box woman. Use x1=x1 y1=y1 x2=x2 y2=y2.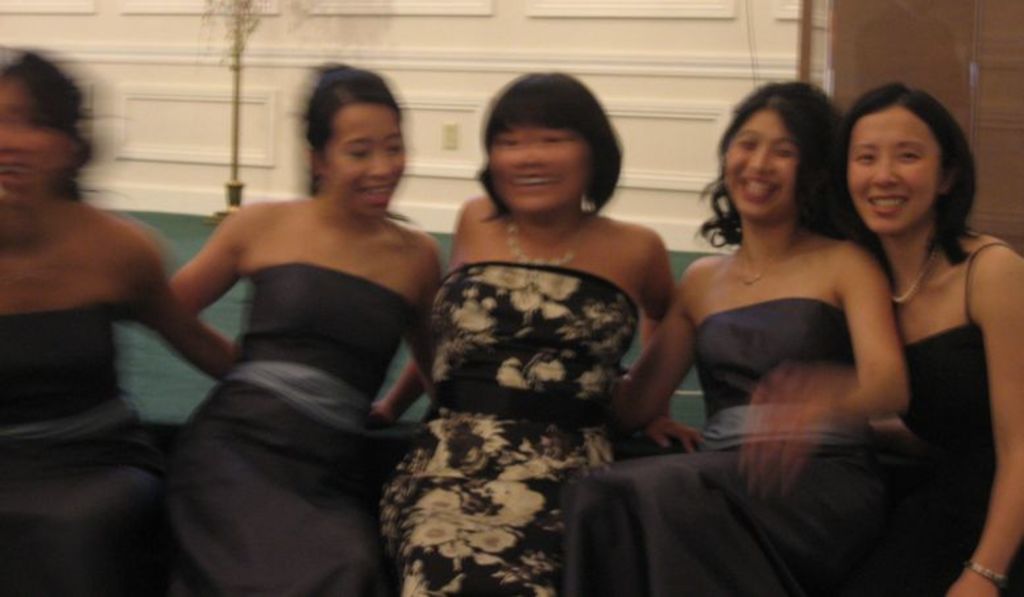
x1=159 y1=62 x2=443 y2=596.
